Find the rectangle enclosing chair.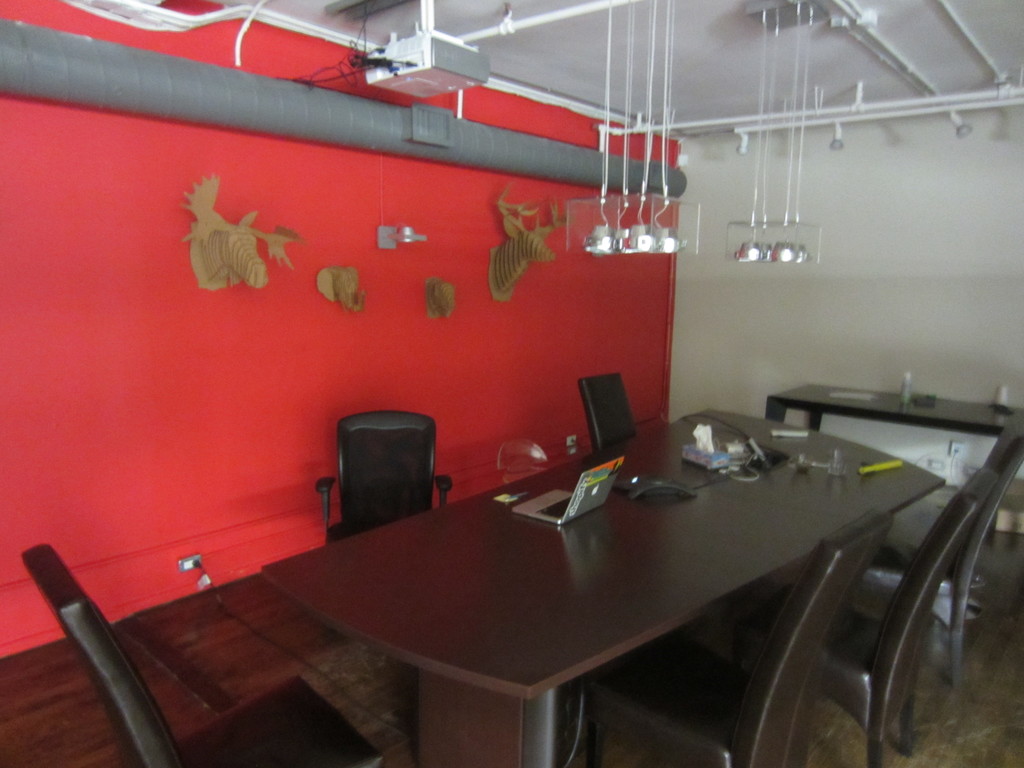
pyautogui.locateOnScreen(864, 381, 1023, 687).
